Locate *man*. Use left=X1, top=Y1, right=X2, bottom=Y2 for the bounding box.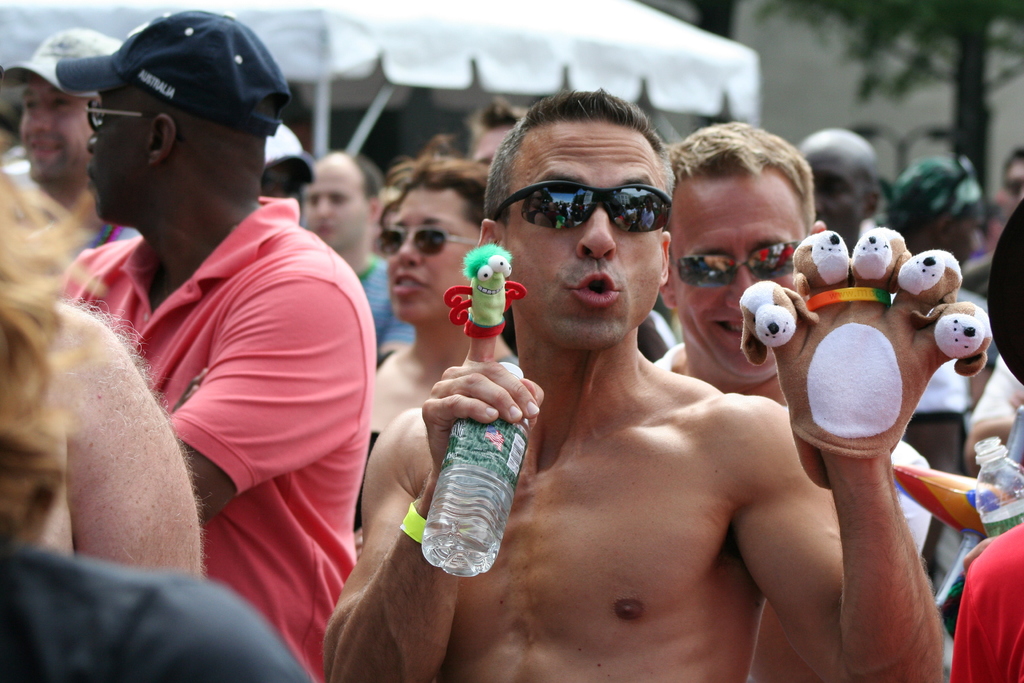
left=655, top=125, right=830, bottom=407.
